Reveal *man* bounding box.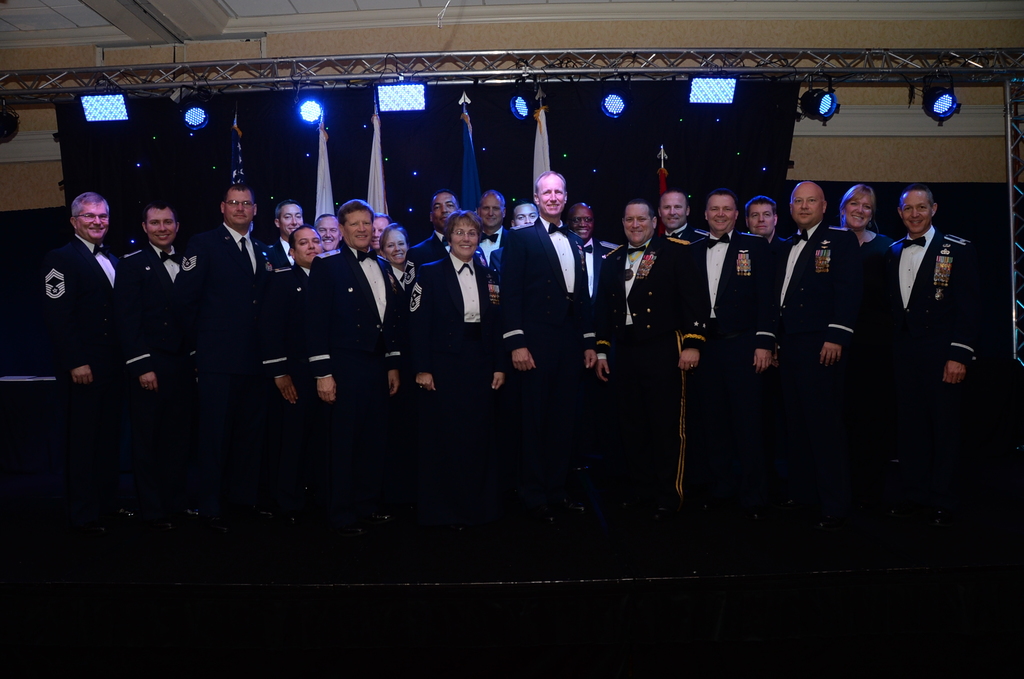
Revealed: locate(601, 202, 695, 527).
